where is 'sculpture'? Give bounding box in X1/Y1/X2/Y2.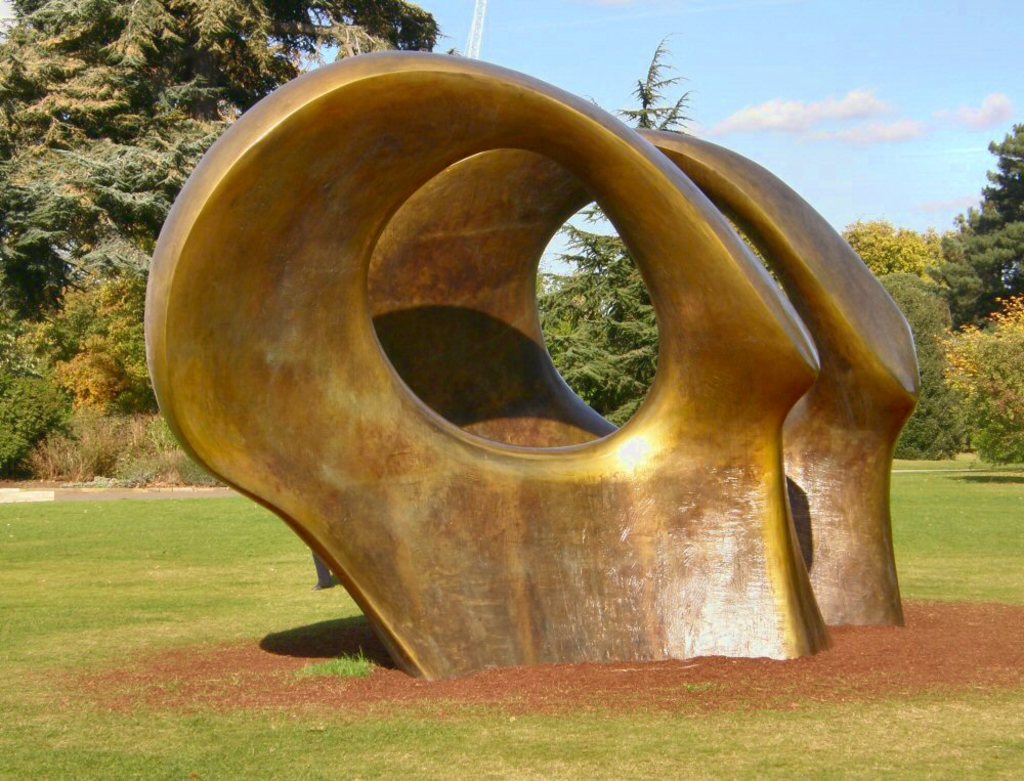
55/36/913/706.
